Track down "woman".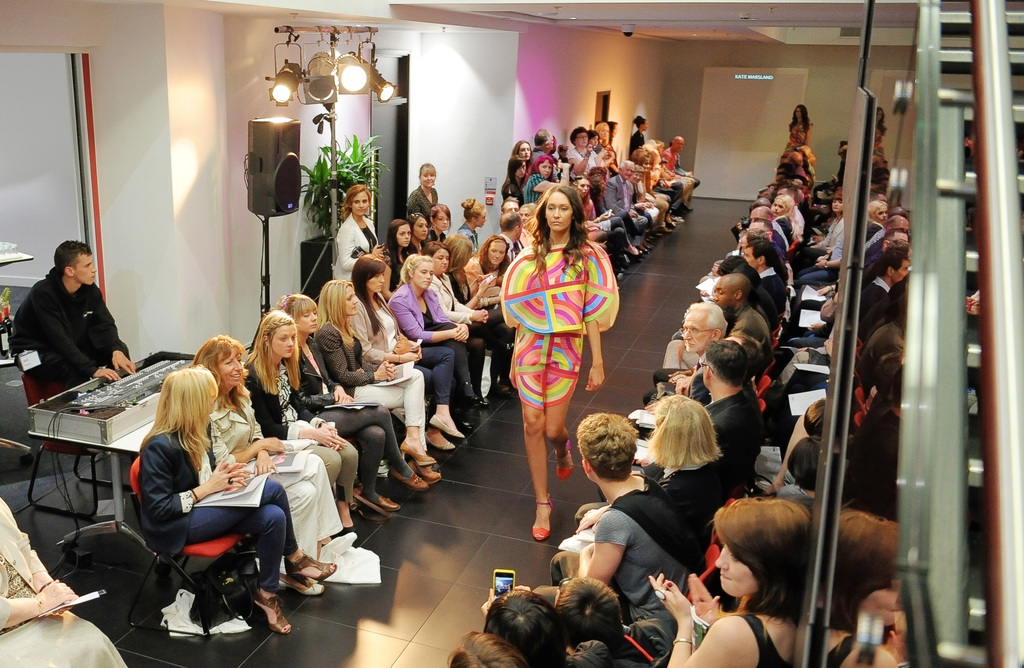
Tracked to {"x1": 498, "y1": 175, "x2": 622, "y2": 539}.
